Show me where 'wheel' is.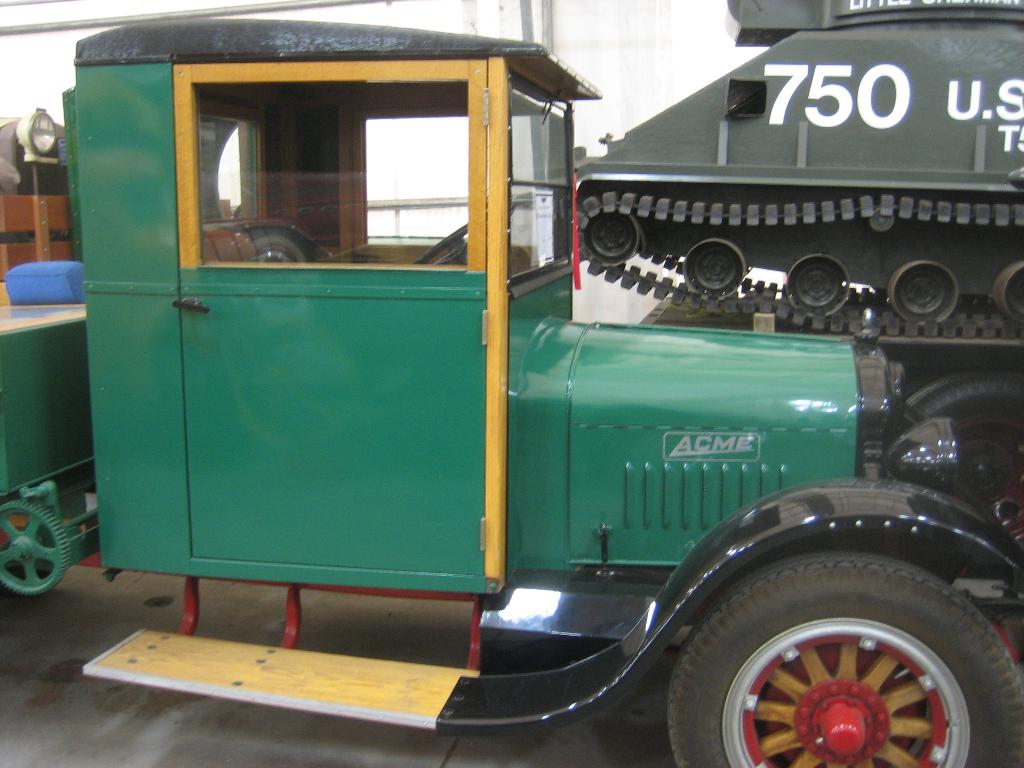
'wheel' is at [684, 237, 746, 301].
